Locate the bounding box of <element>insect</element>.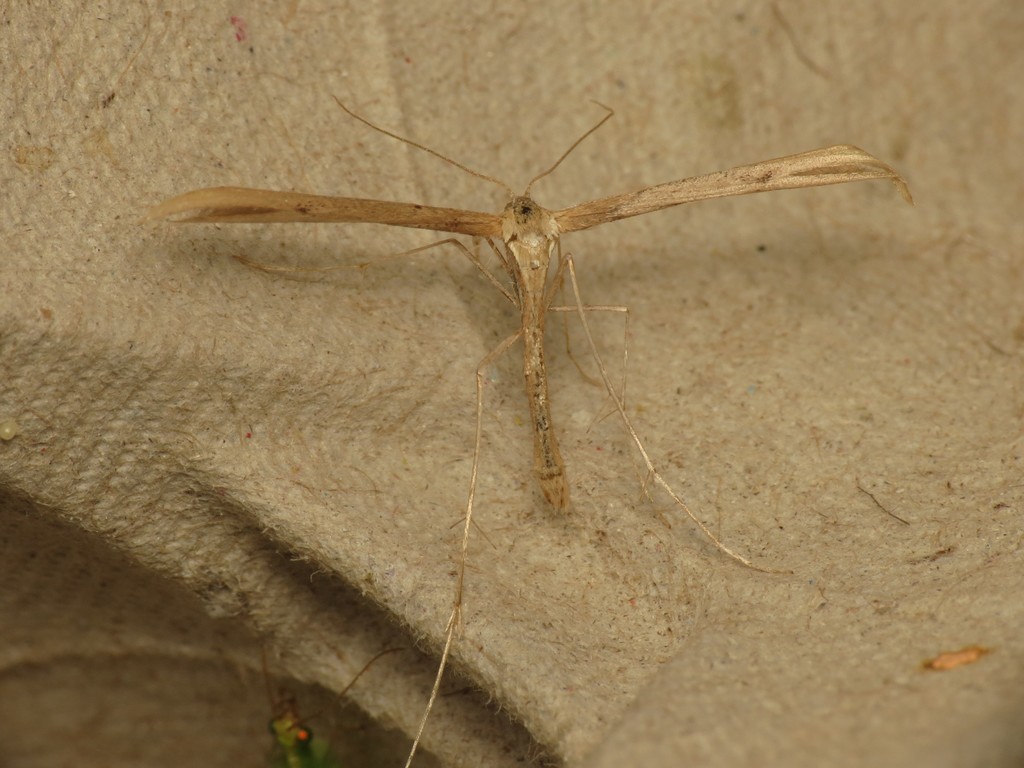
Bounding box: pyautogui.locateOnScreen(140, 85, 915, 767).
